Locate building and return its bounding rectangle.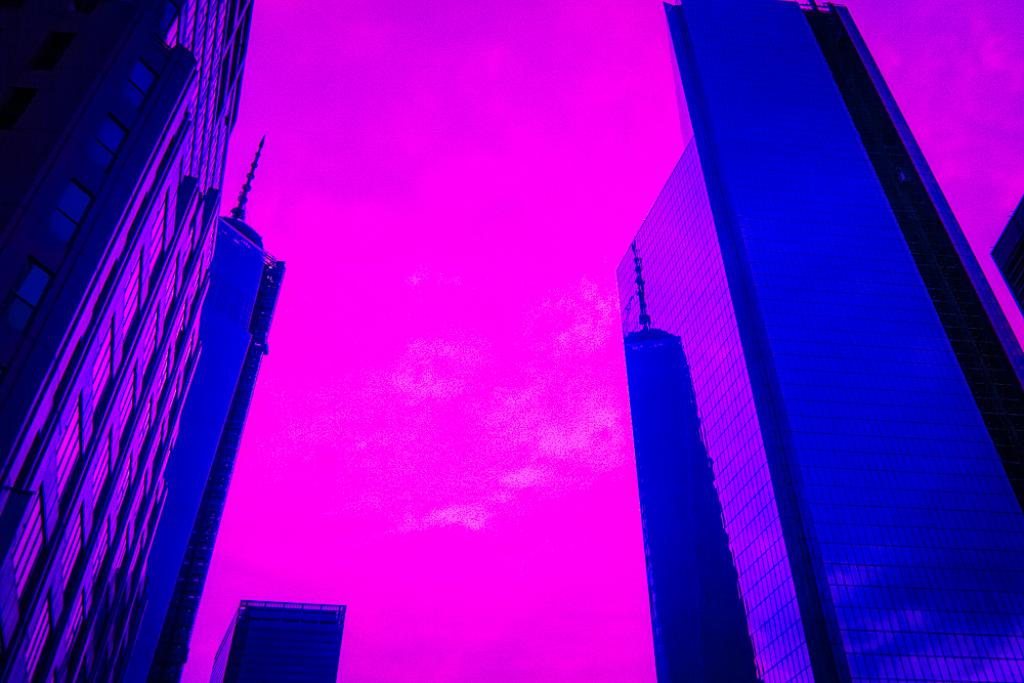
(x1=617, y1=0, x2=1023, y2=682).
